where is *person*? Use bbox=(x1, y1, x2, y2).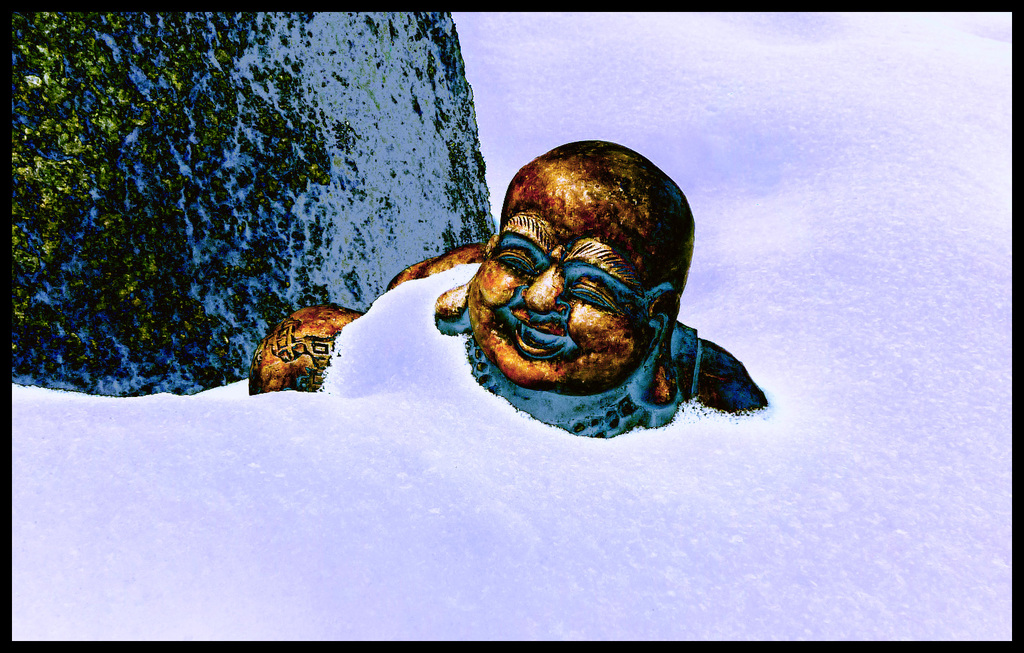
bbox=(291, 126, 764, 489).
